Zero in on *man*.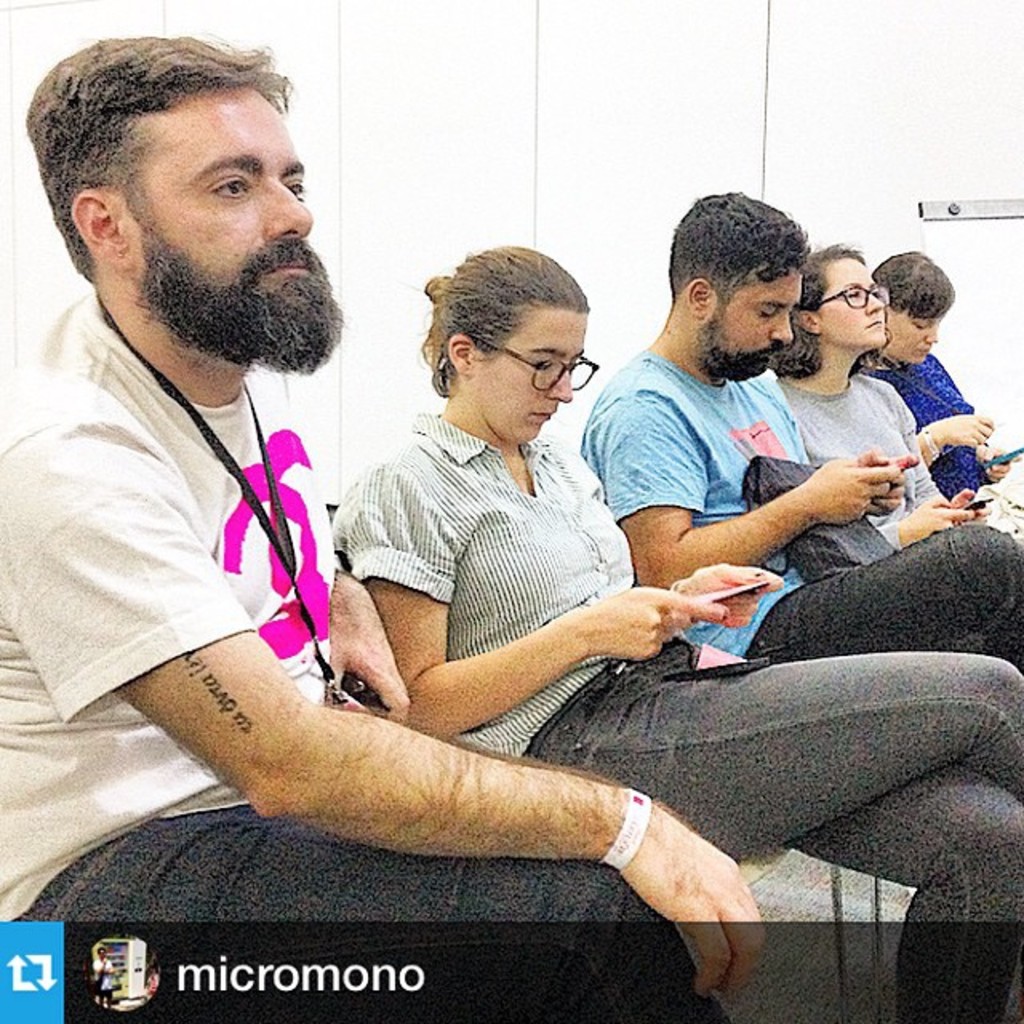
Zeroed in: 573:184:1022:677.
